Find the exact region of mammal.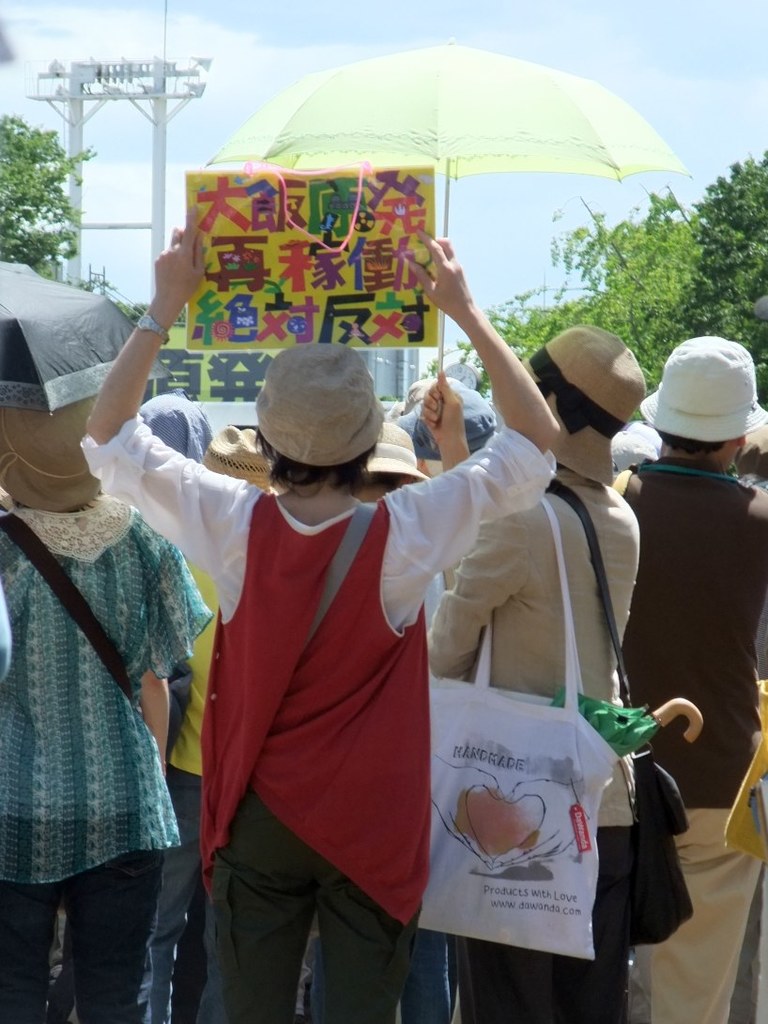
Exact region: box(395, 376, 507, 1023).
